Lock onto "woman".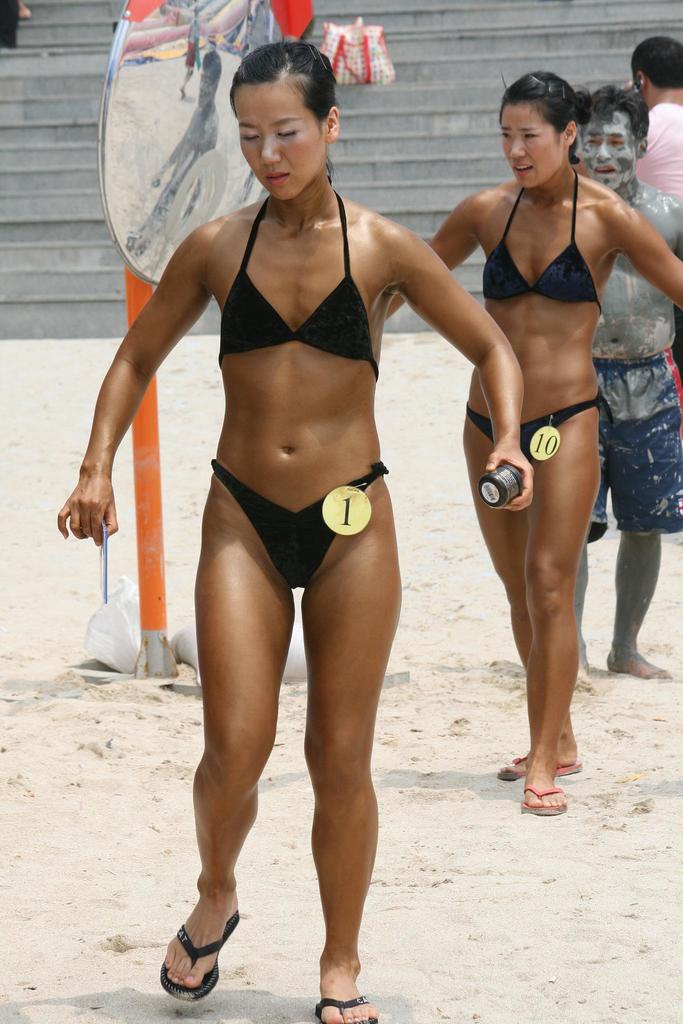
Locked: 380, 67, 682, 817.
